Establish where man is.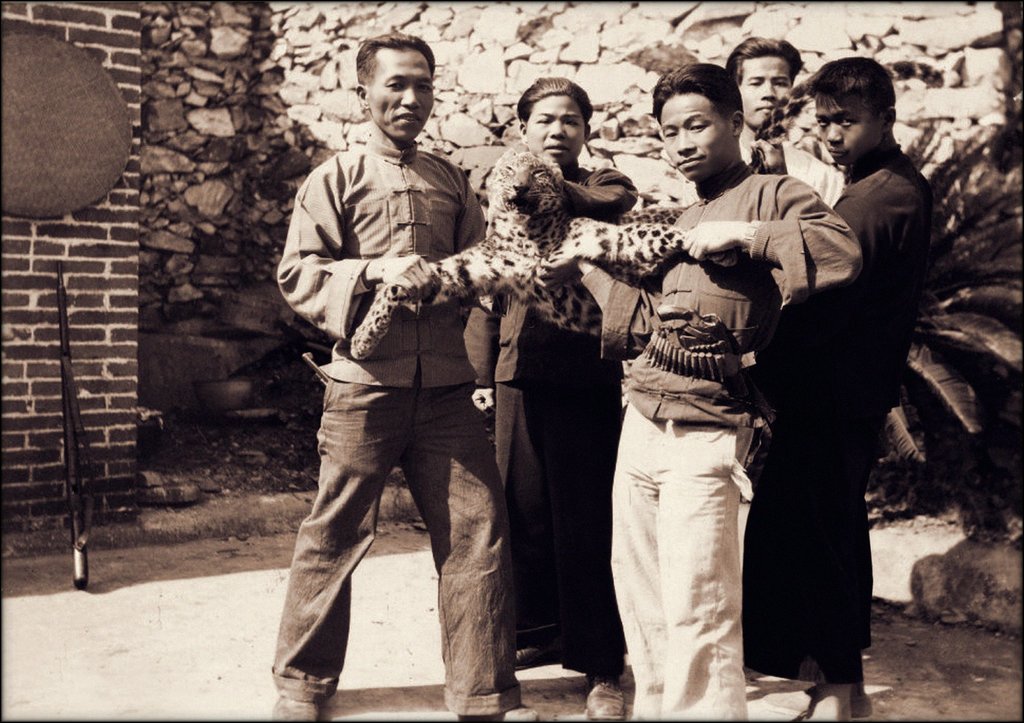
Established at 271 26 557 713.
